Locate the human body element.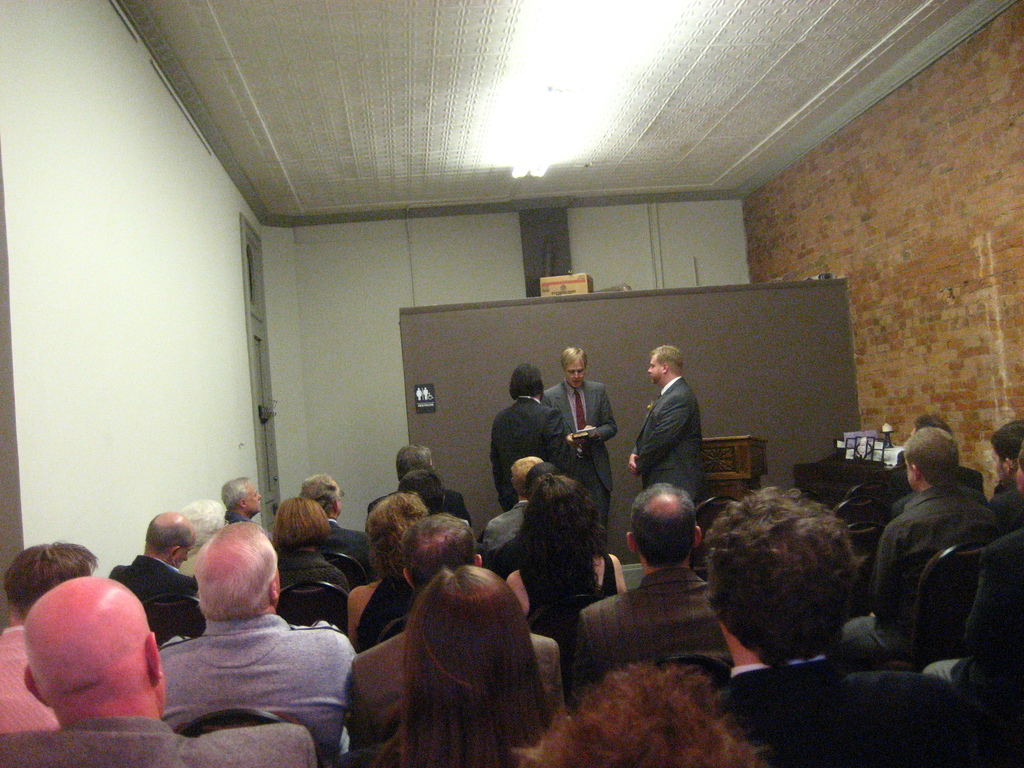
Element bbox: [x1=159, y1=515, x2=361, y2=748].
